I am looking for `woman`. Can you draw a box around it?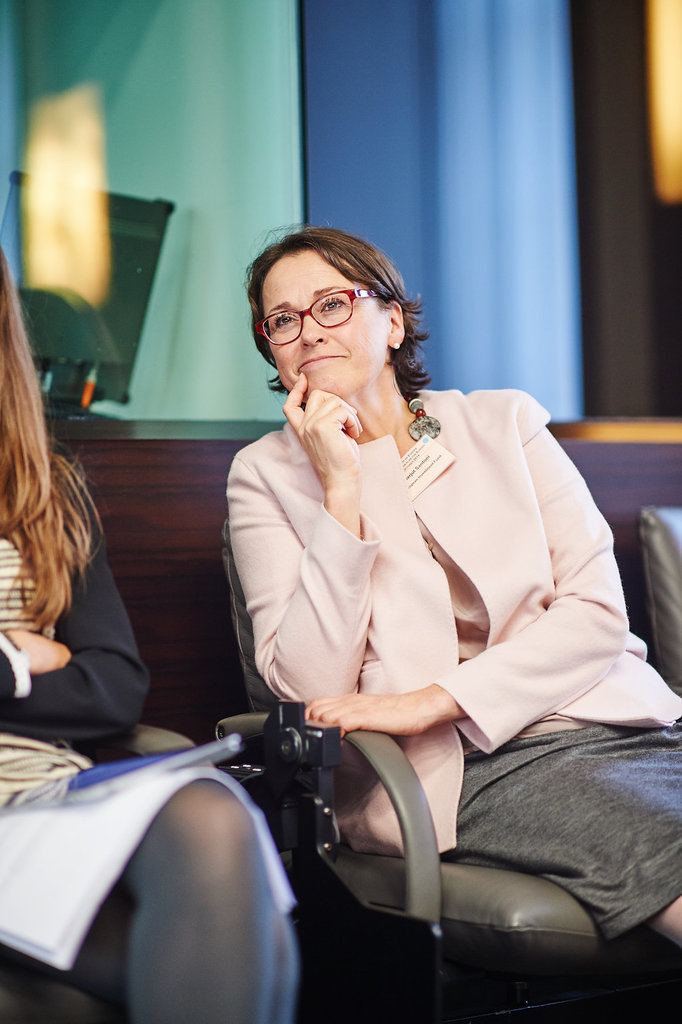
Sure, the bounding box is [161, 212, 629, 982].
